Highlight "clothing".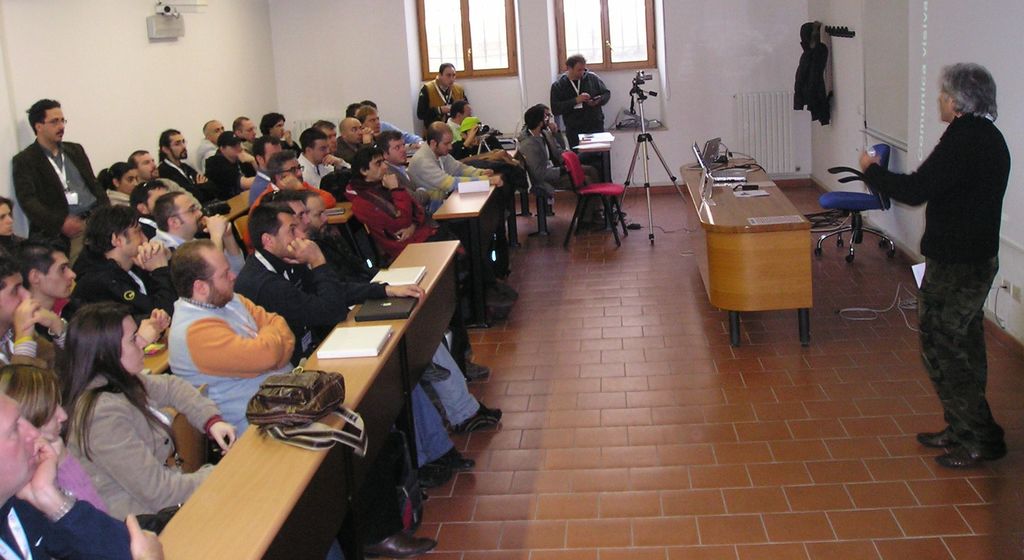
Highlighted region: 241 174 269 206.
